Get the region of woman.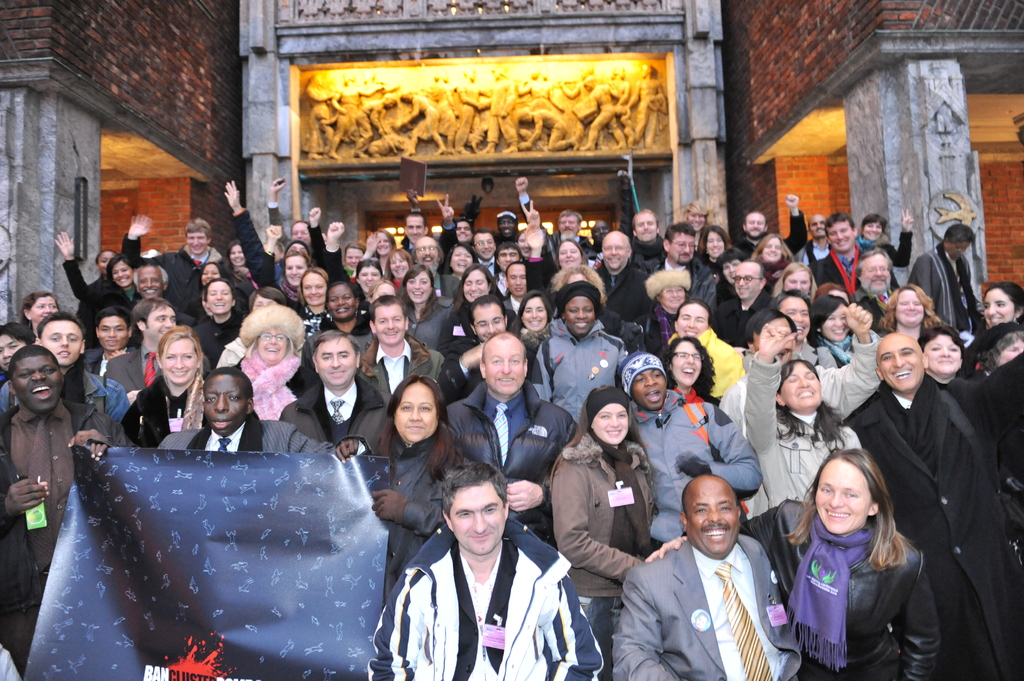
[x1=195, y1=254, x2=224, y2=281].
